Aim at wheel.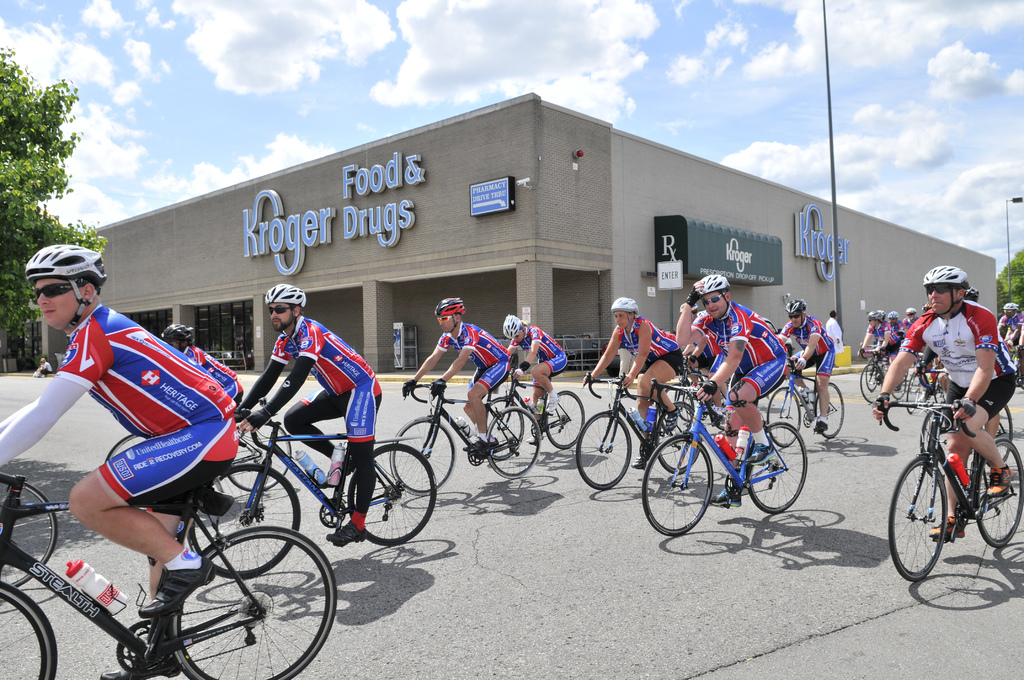
Aimed at (225,421,298,492).
